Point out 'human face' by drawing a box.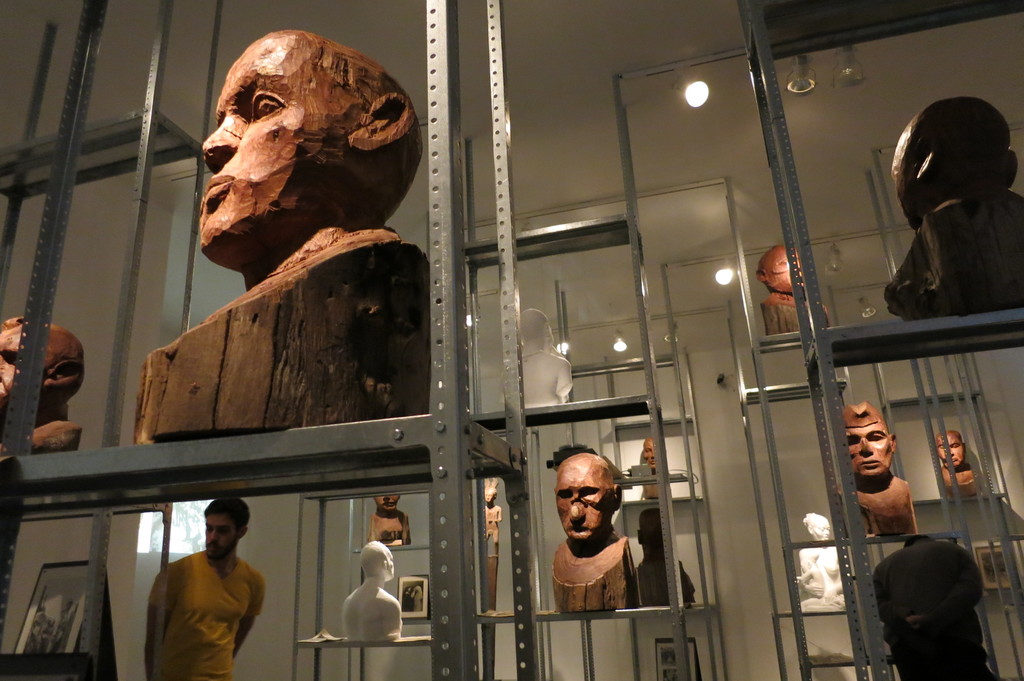
left=555, top=461, right=612, bottom=539.
